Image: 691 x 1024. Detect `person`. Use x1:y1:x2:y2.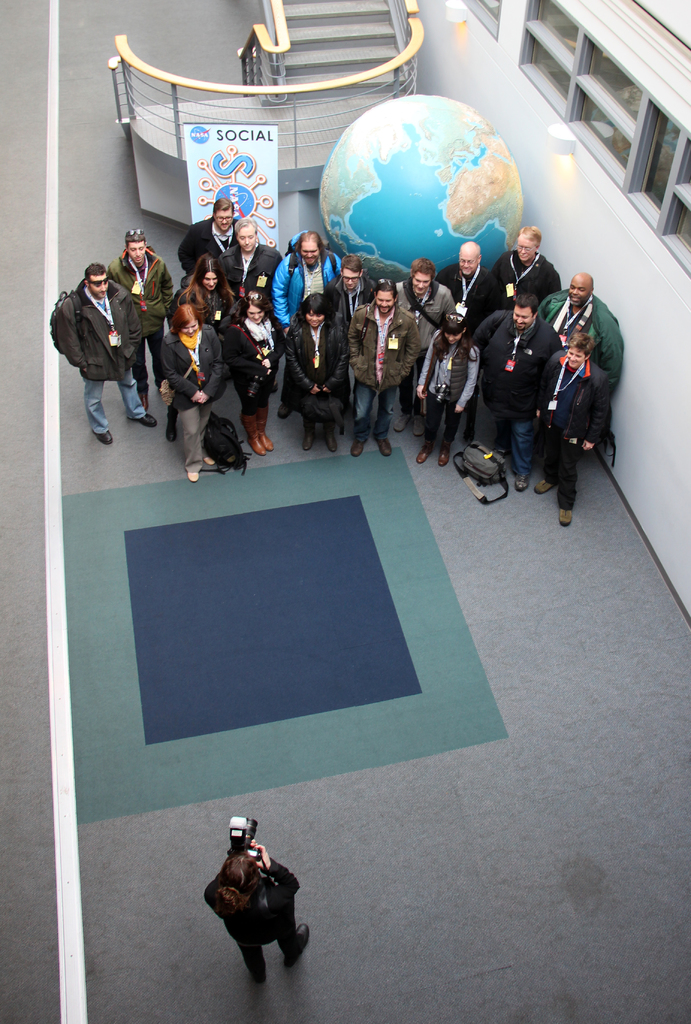
107:221:170:392.
